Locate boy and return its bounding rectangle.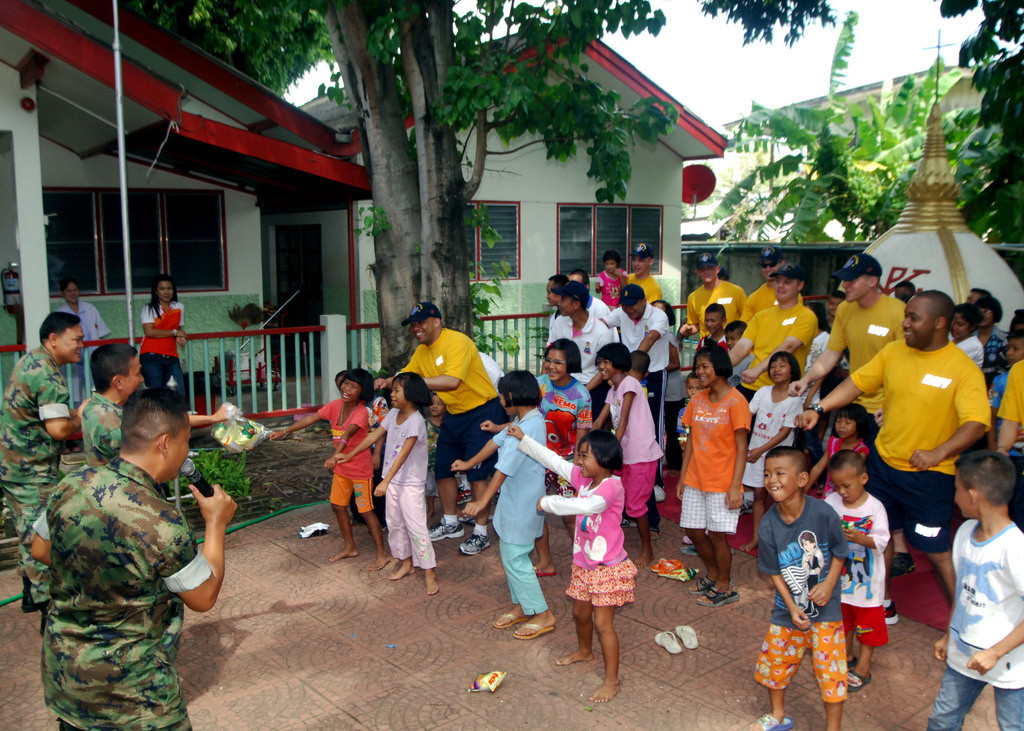
<bbox>751, 446, 847, 730</bbox>.
